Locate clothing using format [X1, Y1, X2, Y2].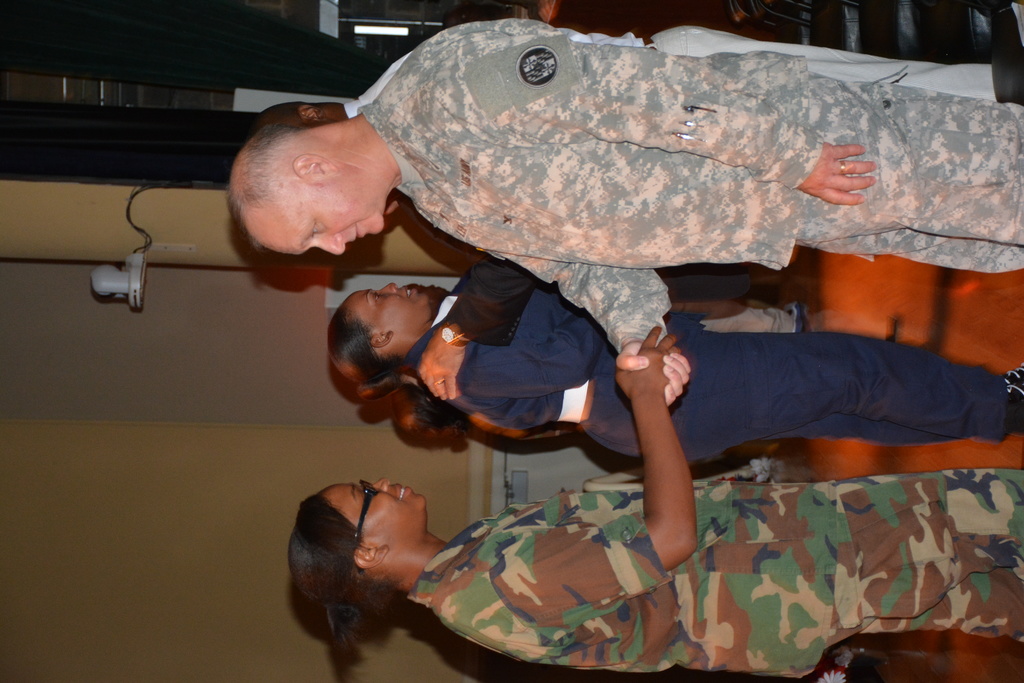
[399, 275, 1012, 465].
